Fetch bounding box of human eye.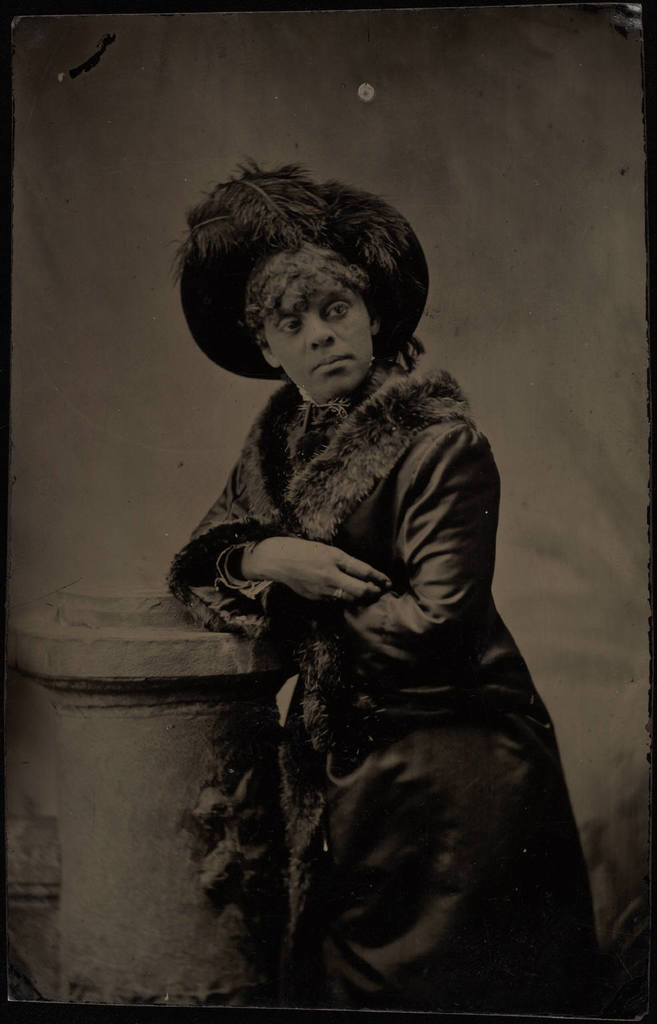
Bbox: box=[321, 297, 352, 323].
